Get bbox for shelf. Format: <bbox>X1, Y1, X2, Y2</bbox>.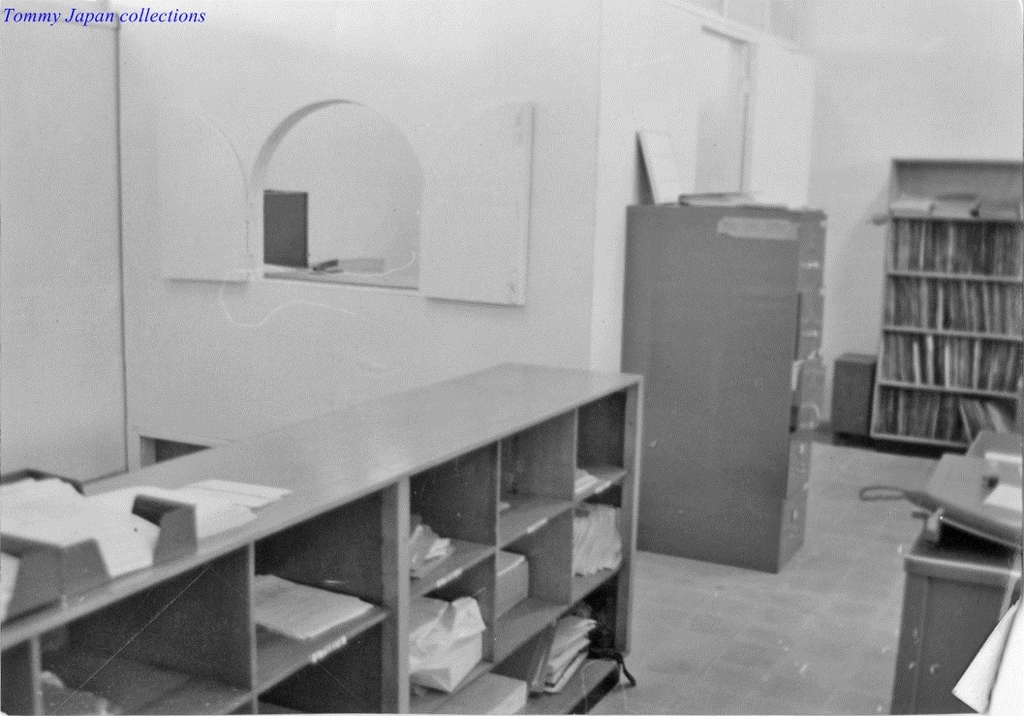
<bbox>776, 192, 821, 565</bbox>.
